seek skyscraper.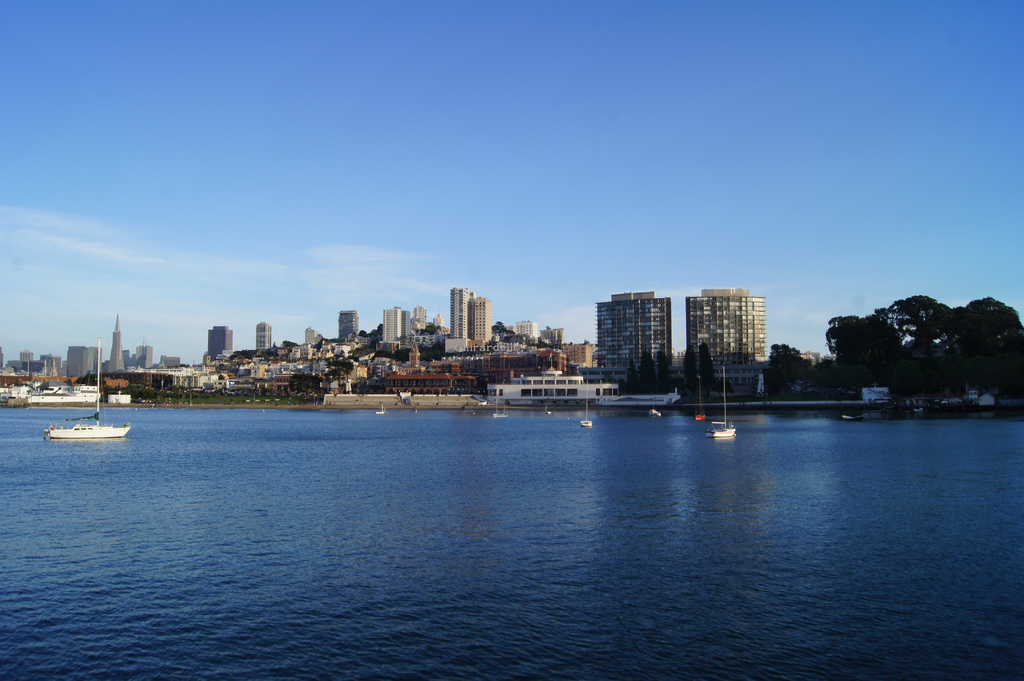
select_region(255, 319, 271, 351).
